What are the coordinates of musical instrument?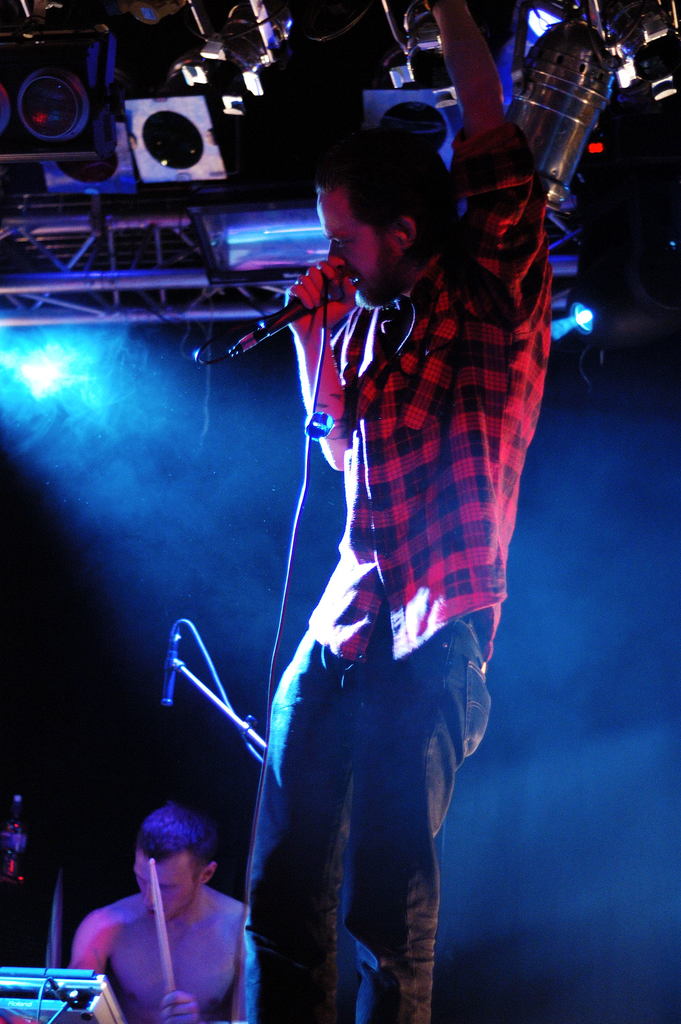
0/951/131/1023.
